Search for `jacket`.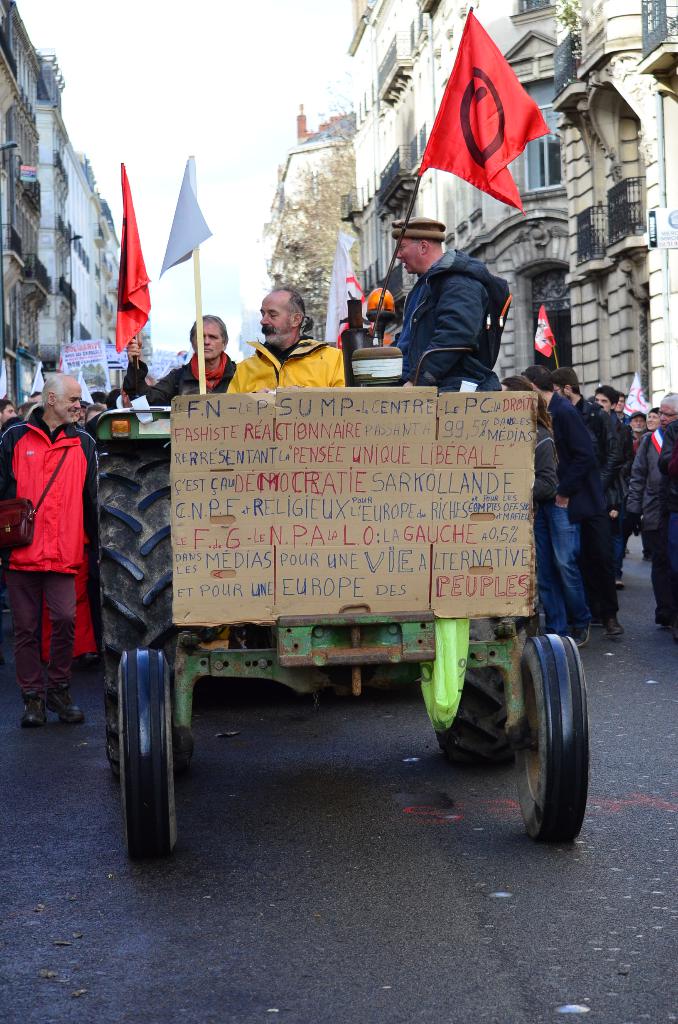
Found at <box>583,403,655,543</box>.
